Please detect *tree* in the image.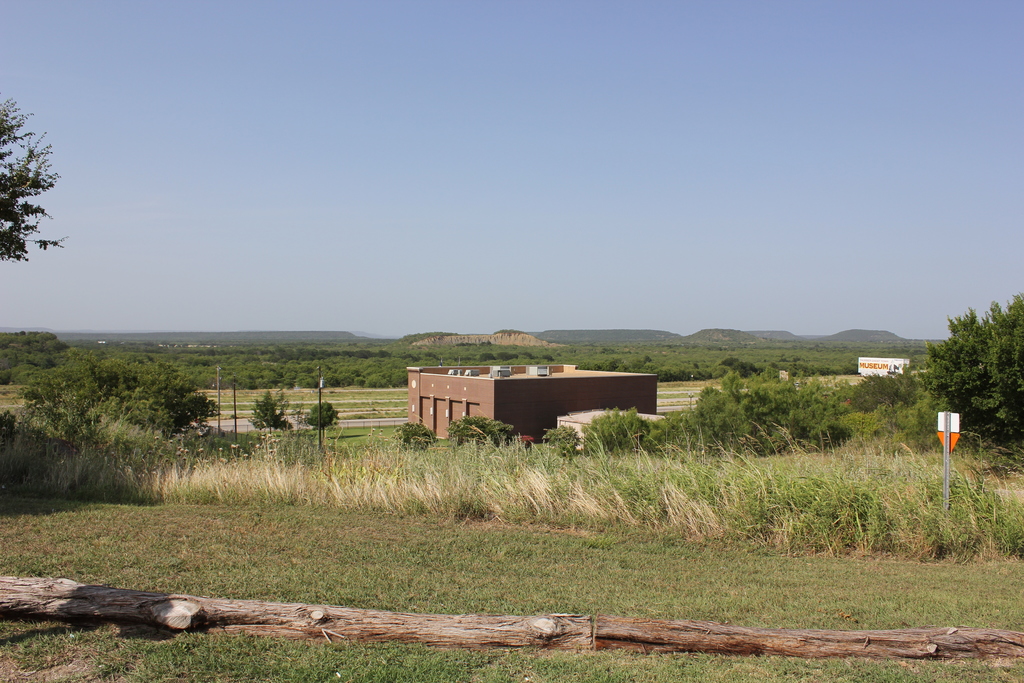
[924,290,1023,443].
